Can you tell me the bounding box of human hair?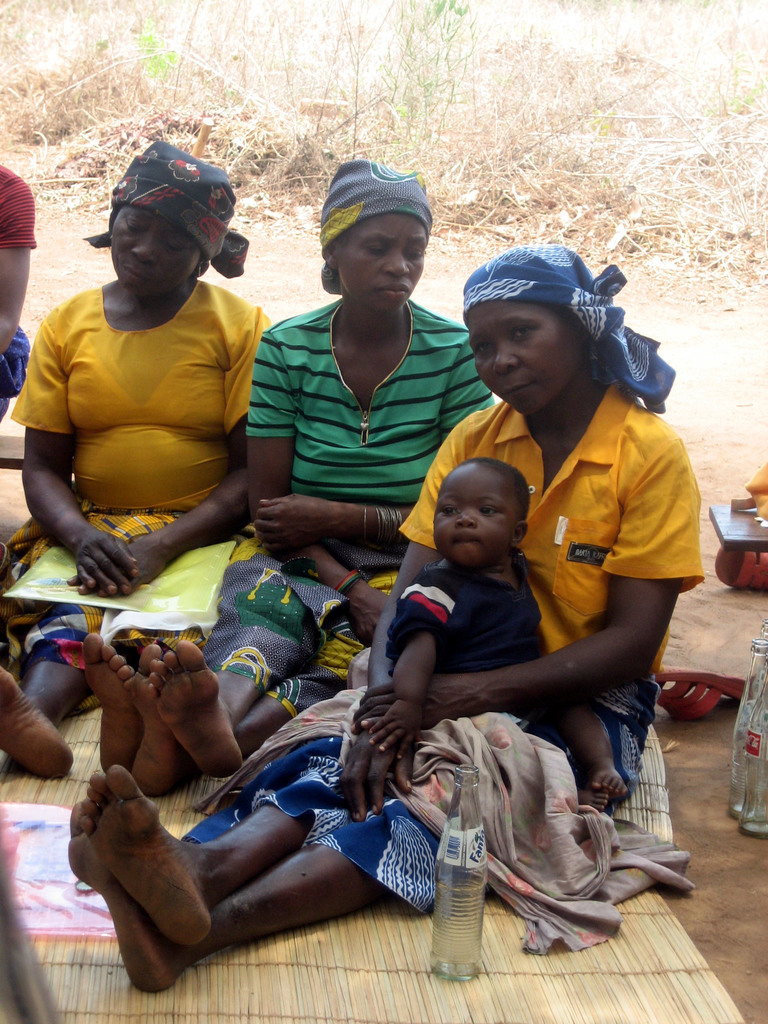
bbox(507, 300, 603, 366).
